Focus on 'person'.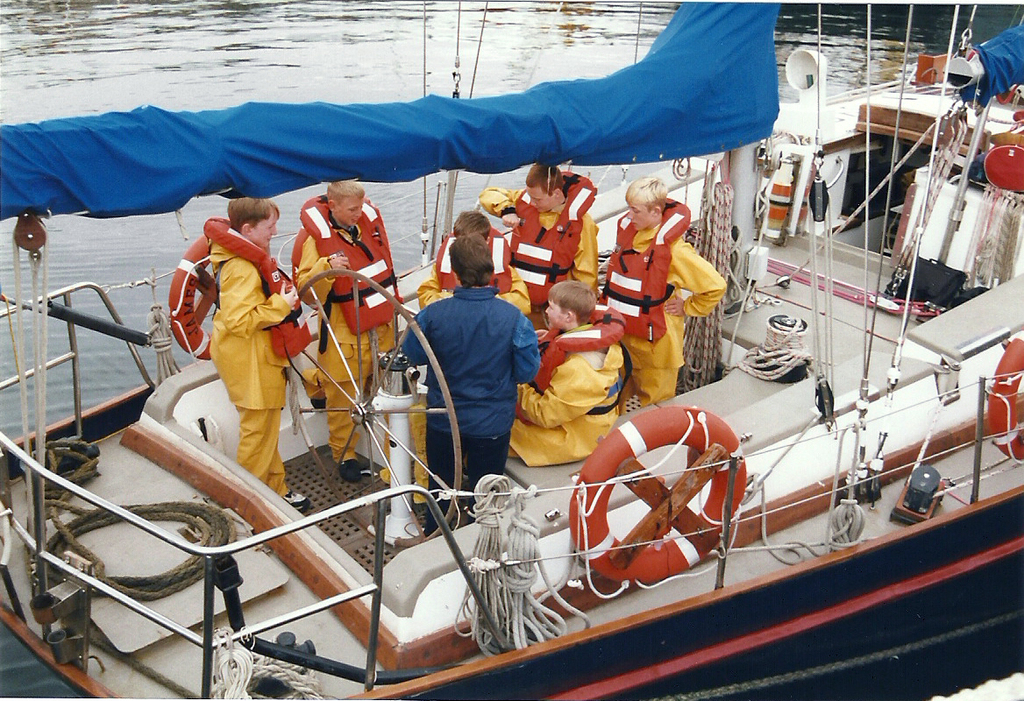
Focused at <region>514, 276, 632, 473</region>.
